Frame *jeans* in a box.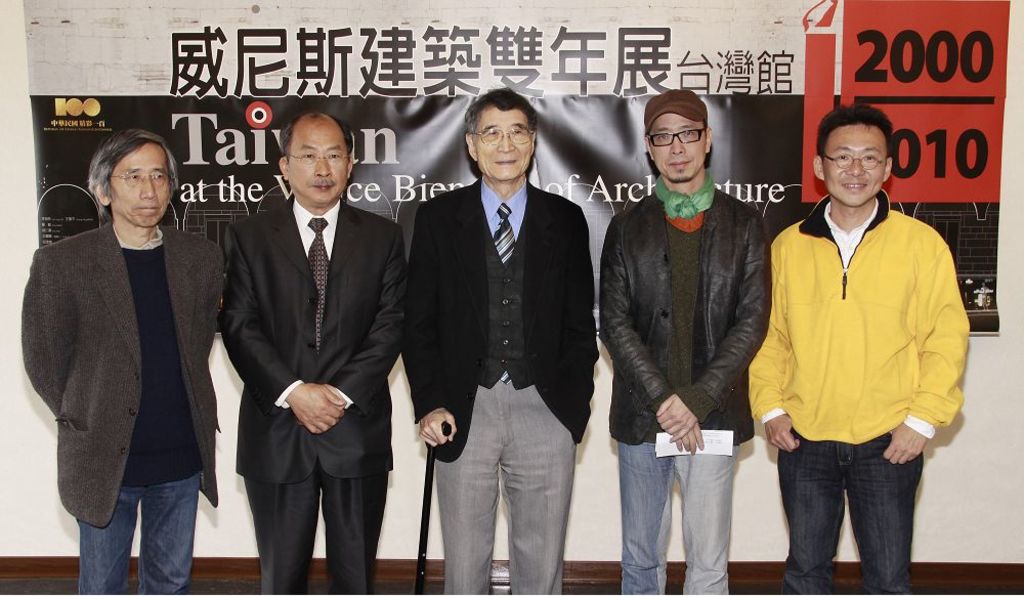
box=[78, 472, 200, 595].
